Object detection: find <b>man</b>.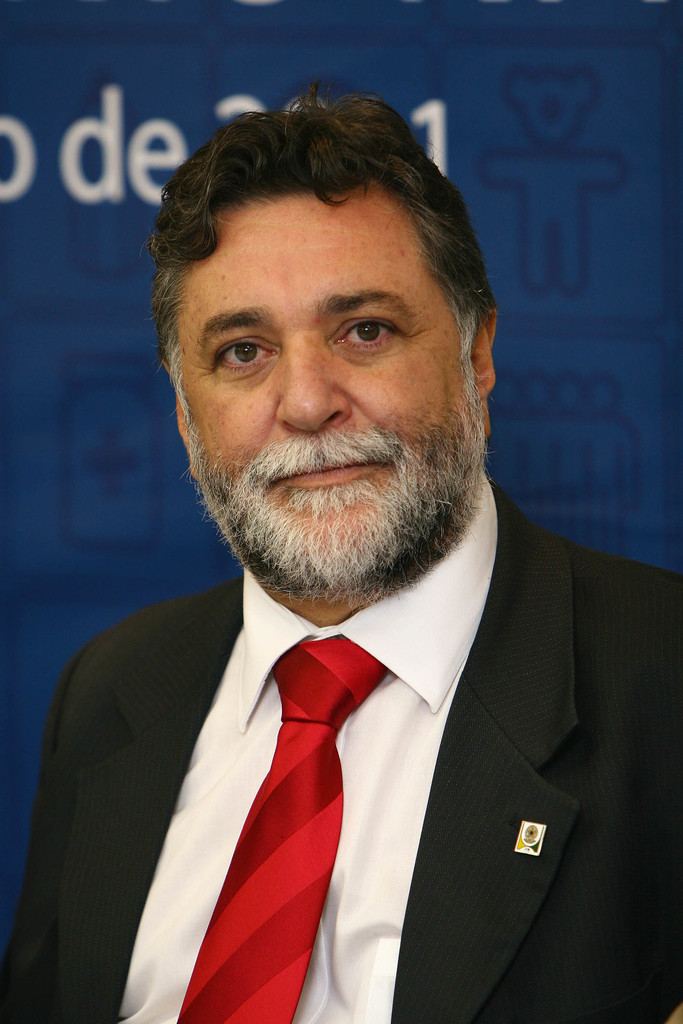
box(0, 67, 682, 1023).
